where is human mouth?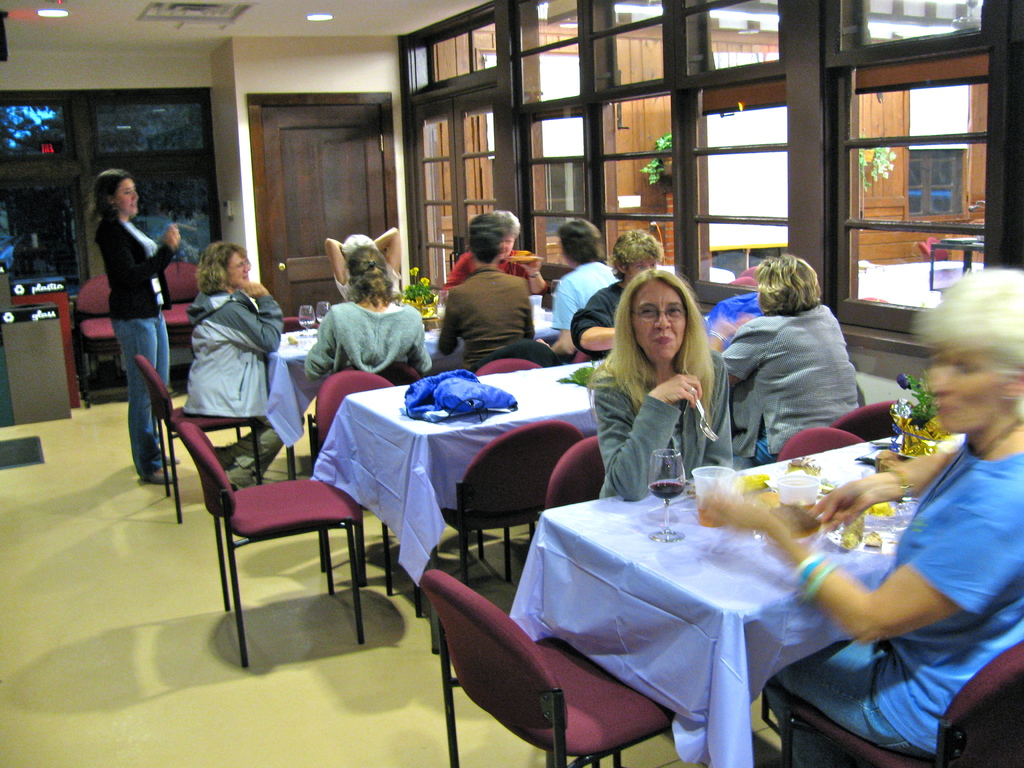
<region>239, 270, 250, 280</region>.
